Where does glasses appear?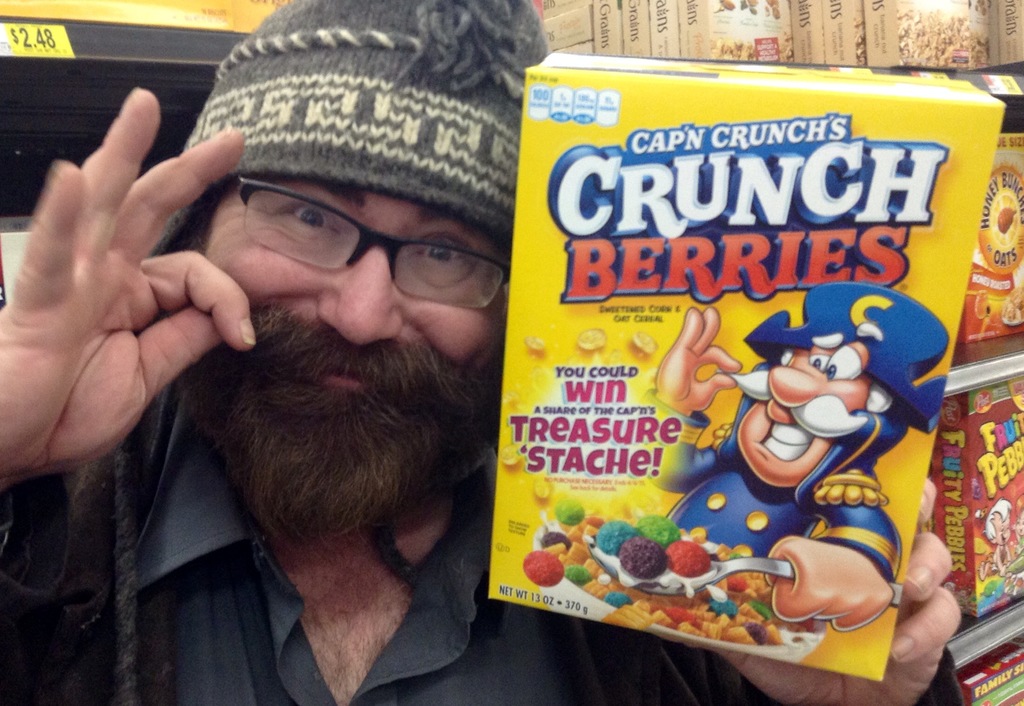
Appears at box(260, 200, 518, 302).
